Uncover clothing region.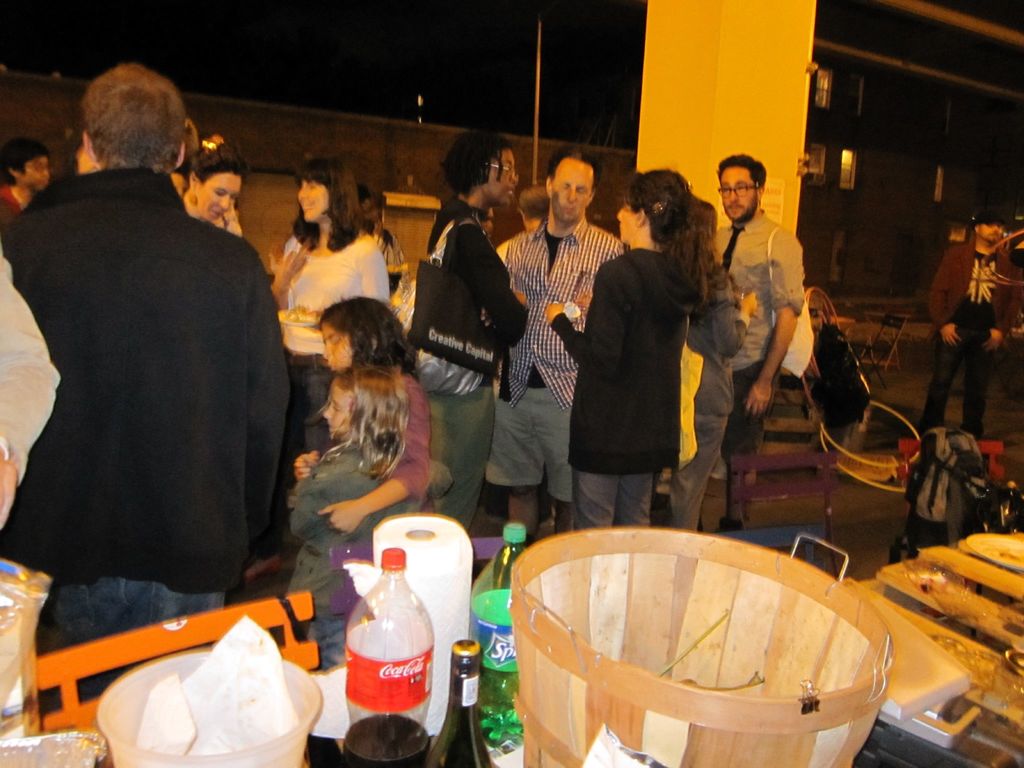
Uncovered: 502/212/623/508.
